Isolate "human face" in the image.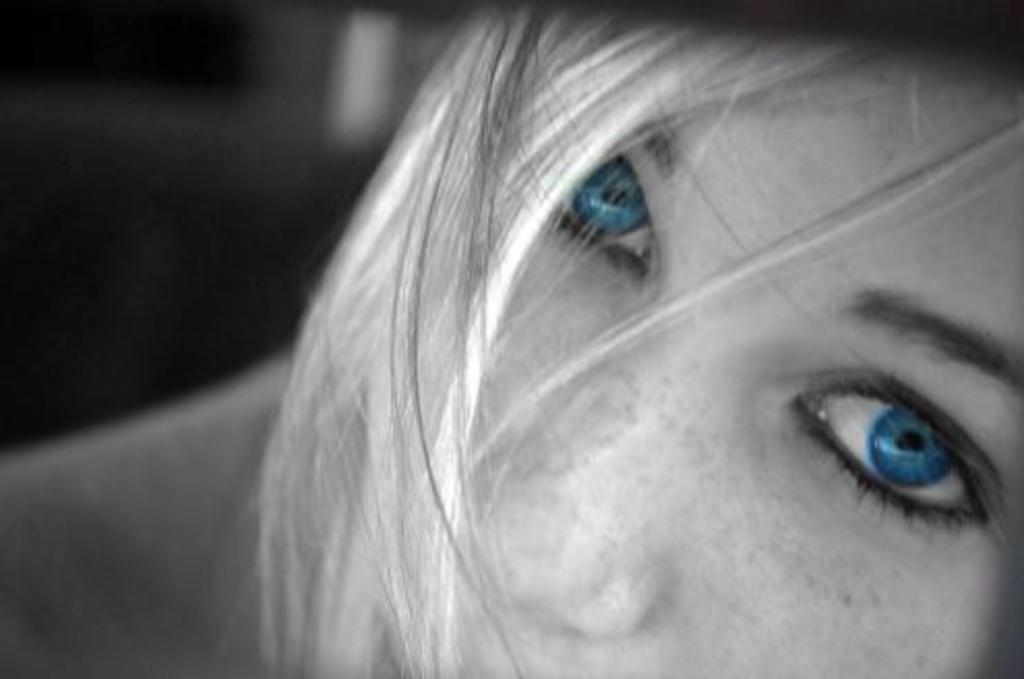
Isolated region: bbox=(381, 19, 1022, 677).
